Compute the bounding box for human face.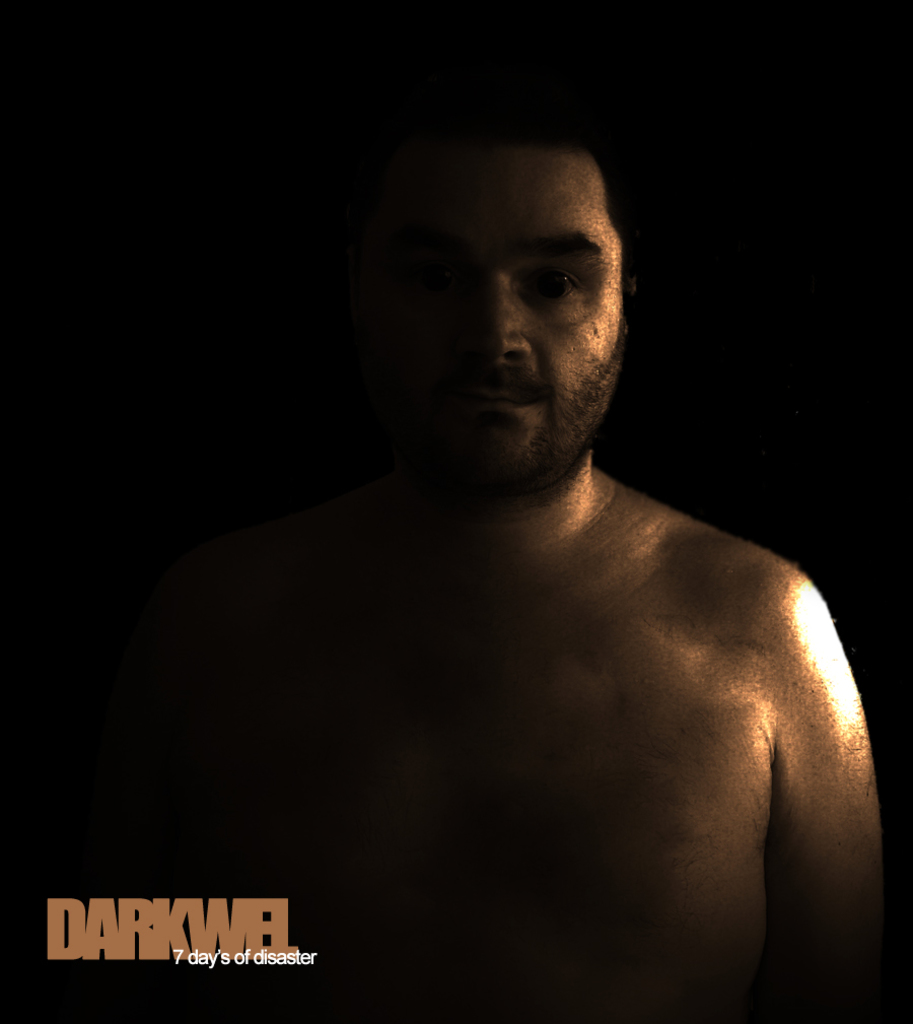
[x1=389, y1=137, x2=631, y2=488].
